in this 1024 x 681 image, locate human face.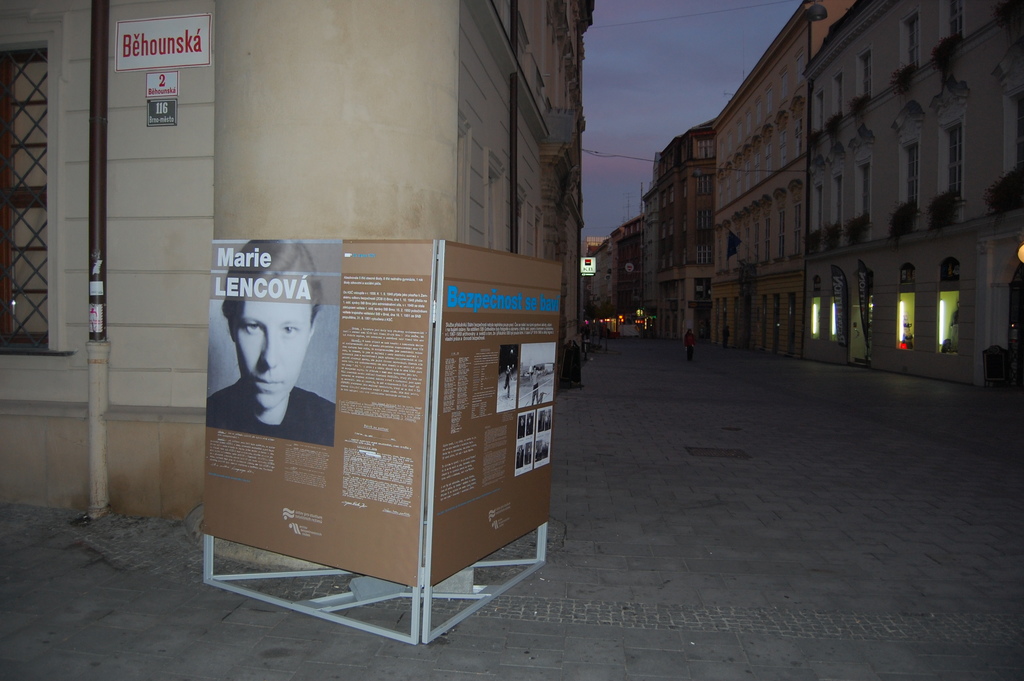
Bounding box: (236,299,311,400).
